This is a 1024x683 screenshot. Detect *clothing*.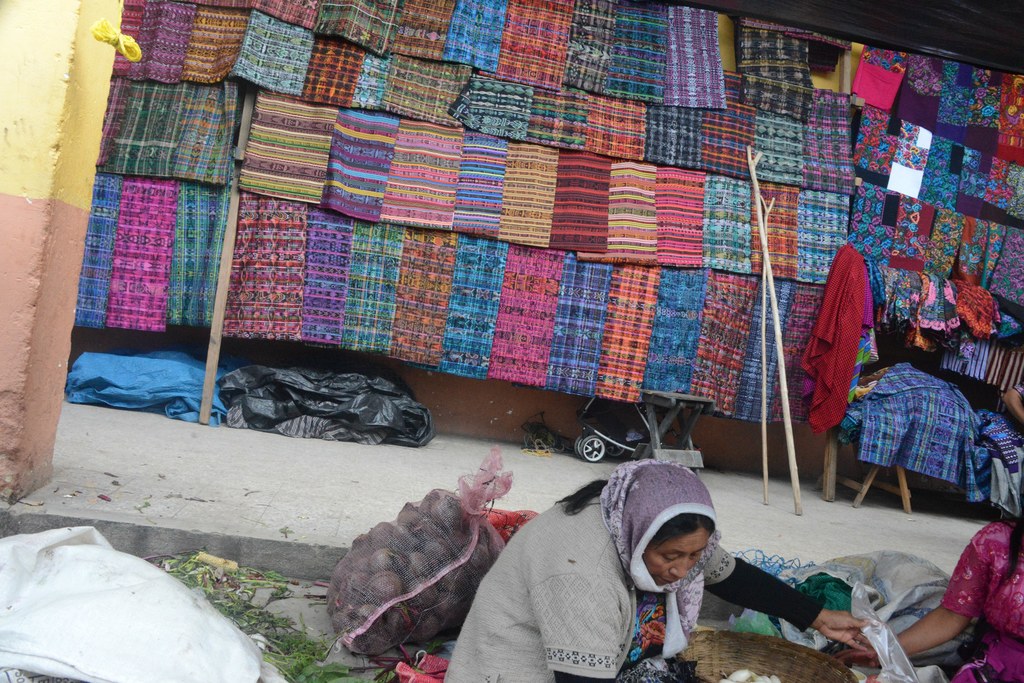
(440,454,831,682).
